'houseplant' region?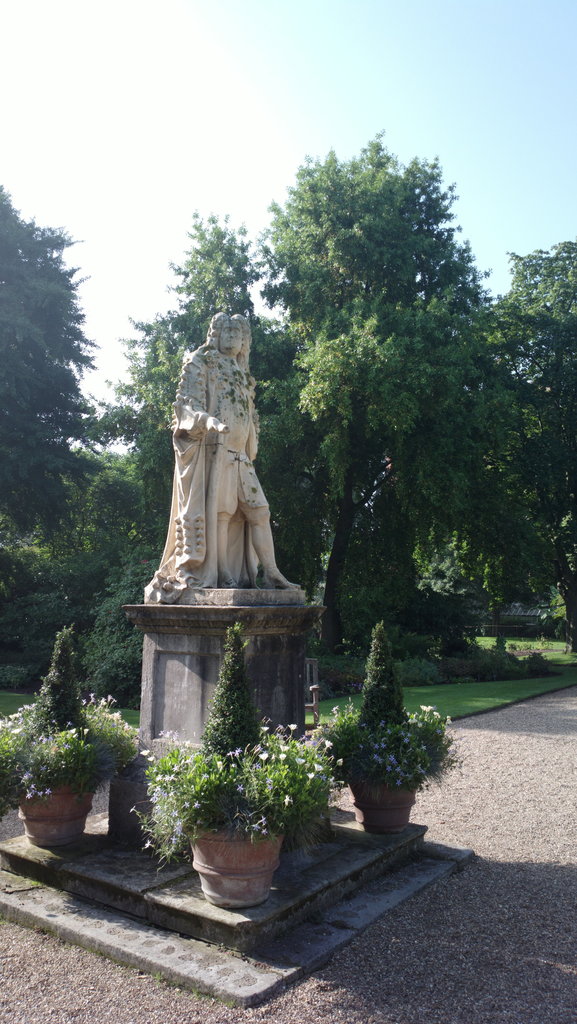
bbox=[0, 681, 130, 852]
